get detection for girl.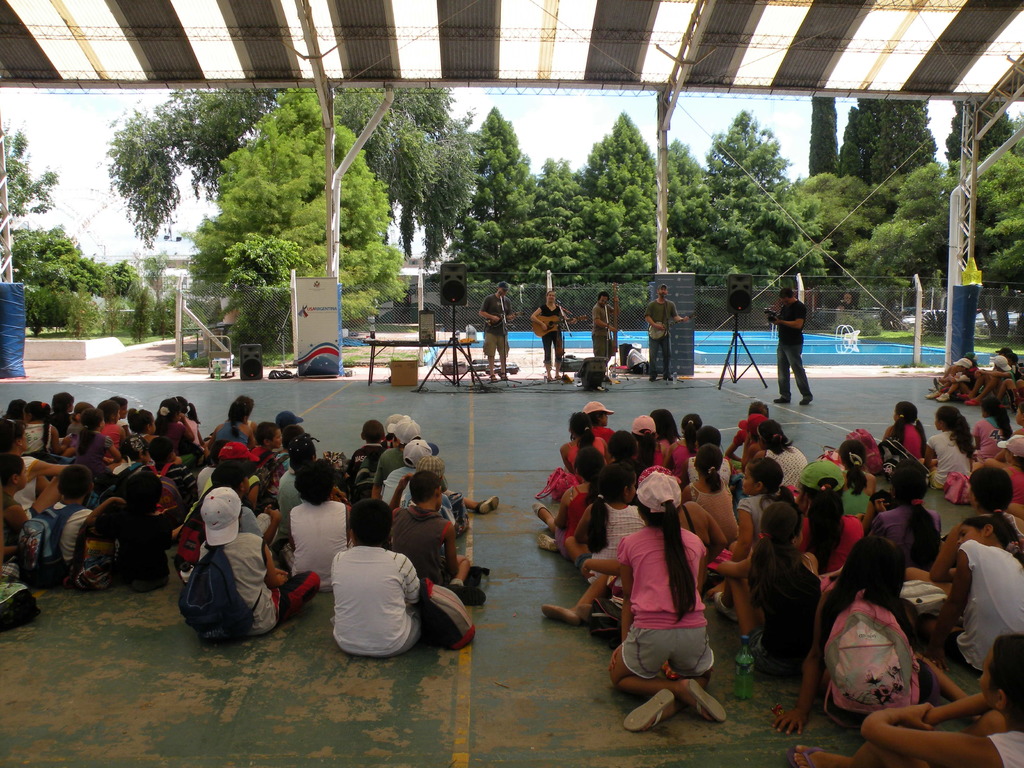
Detection: region(152, 396, 202, 472).
